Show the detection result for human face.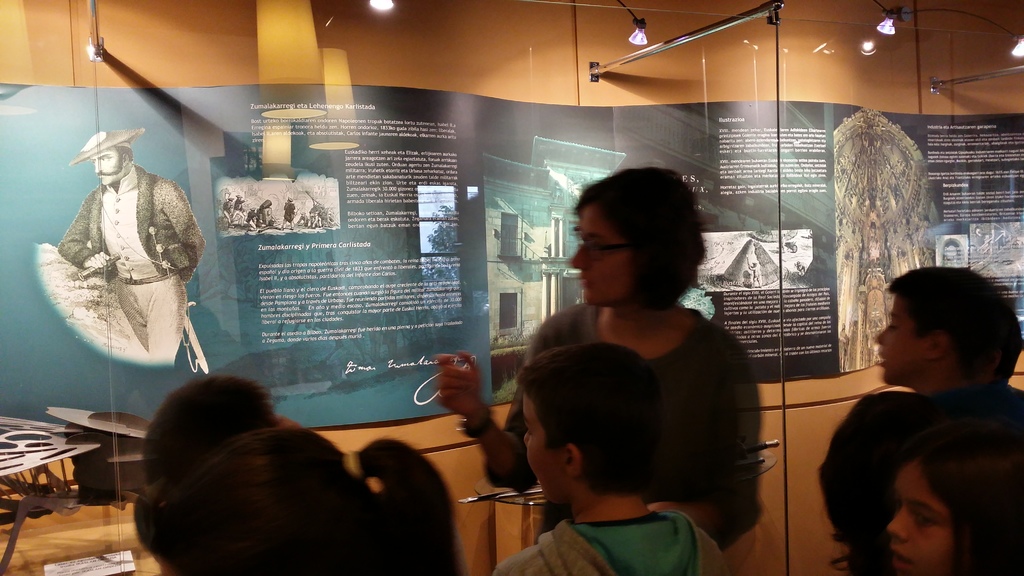
bbox=[524, 371, 566, 511].
